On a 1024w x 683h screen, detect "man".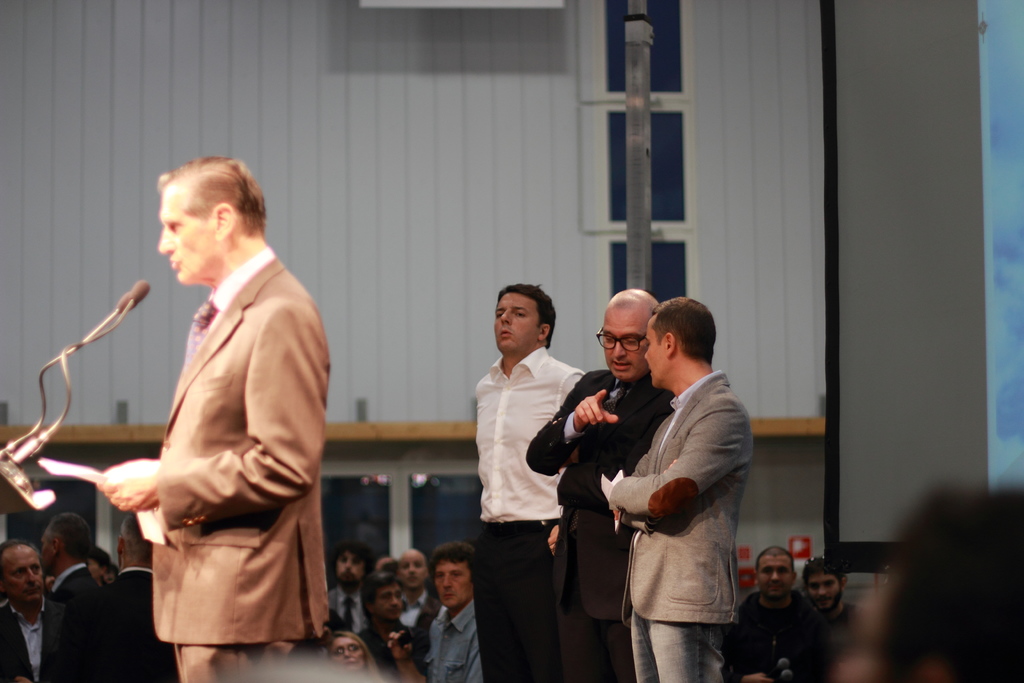
detection(93, 142, 341, 676).
